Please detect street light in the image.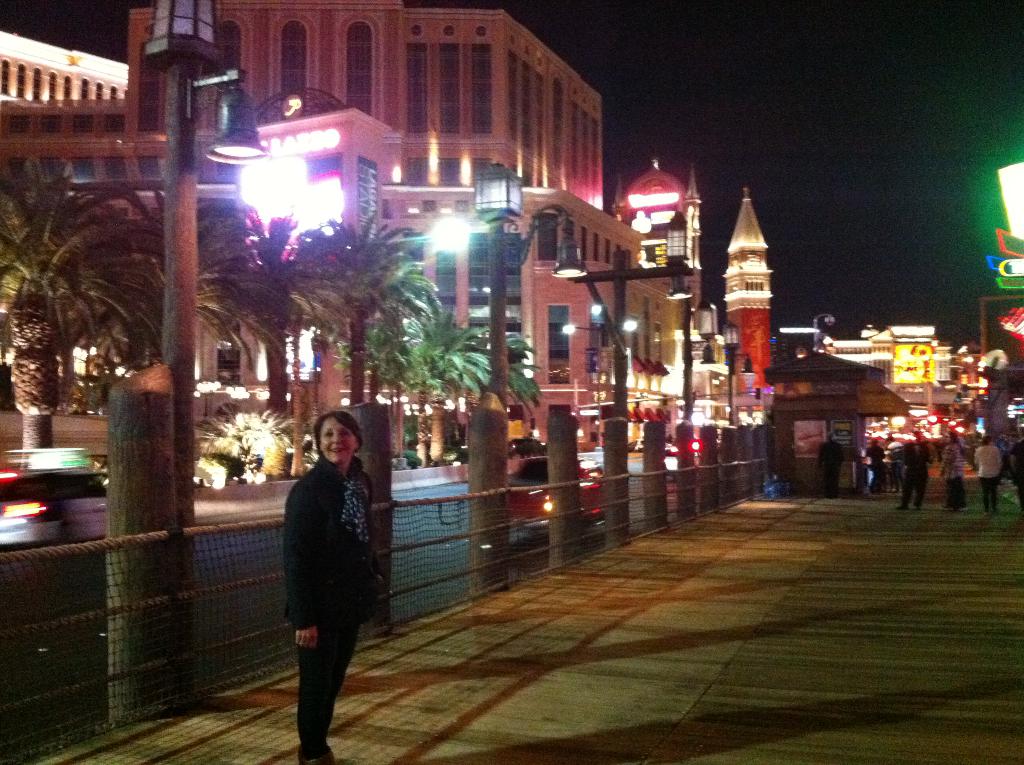
crop(543, 202, 704, 412).
